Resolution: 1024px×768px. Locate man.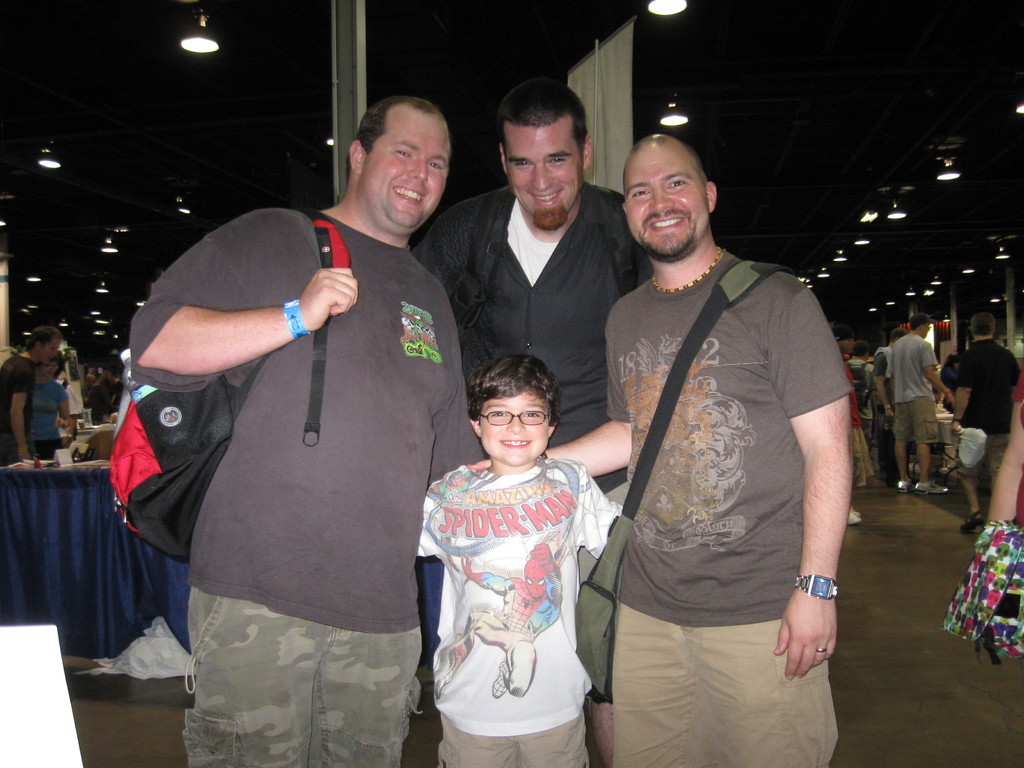
{"x1": 124, "y1": 58, "x2": 500, "y2": 767}.
